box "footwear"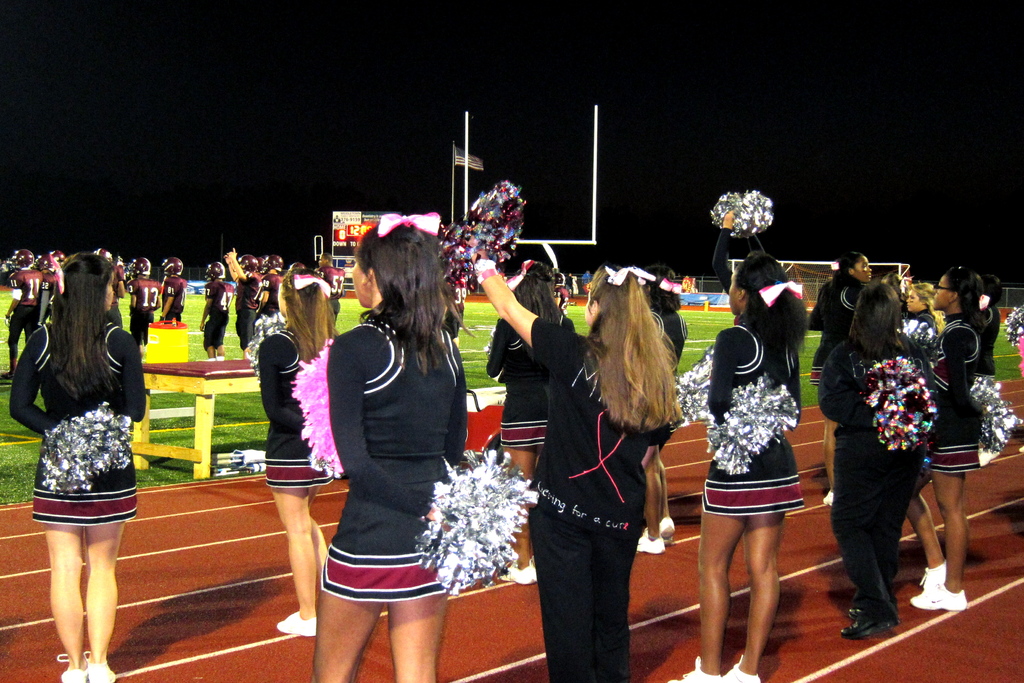
278,610,316,635
